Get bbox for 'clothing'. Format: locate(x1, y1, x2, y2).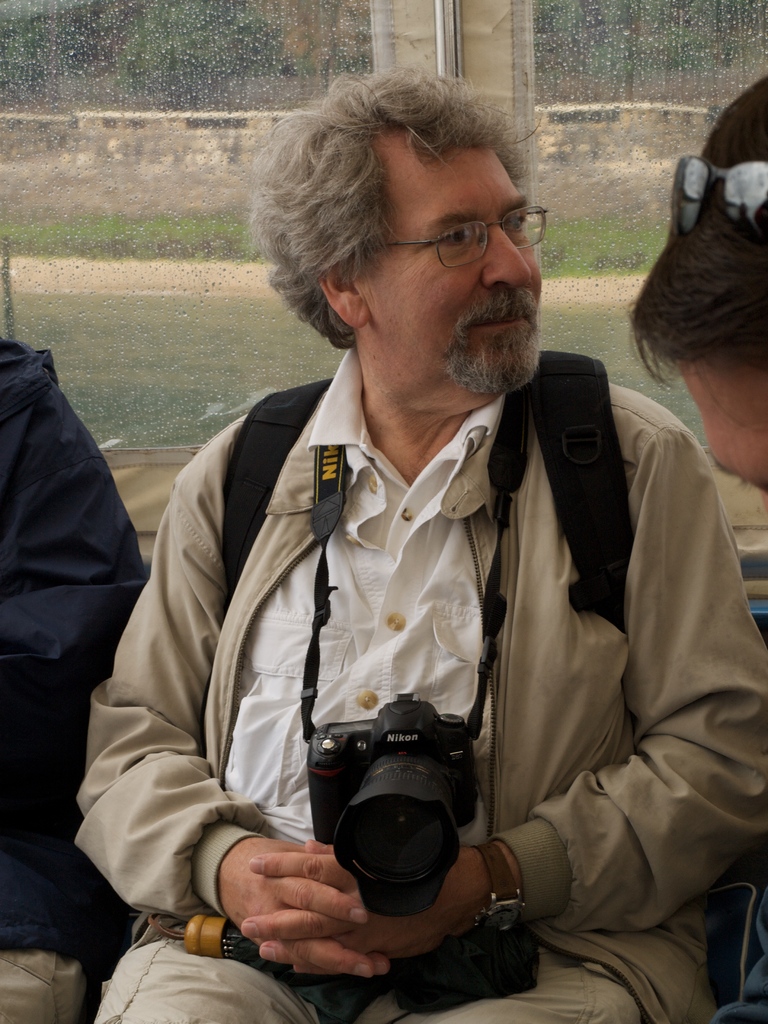
locate(0, 330, 140, 1023).
